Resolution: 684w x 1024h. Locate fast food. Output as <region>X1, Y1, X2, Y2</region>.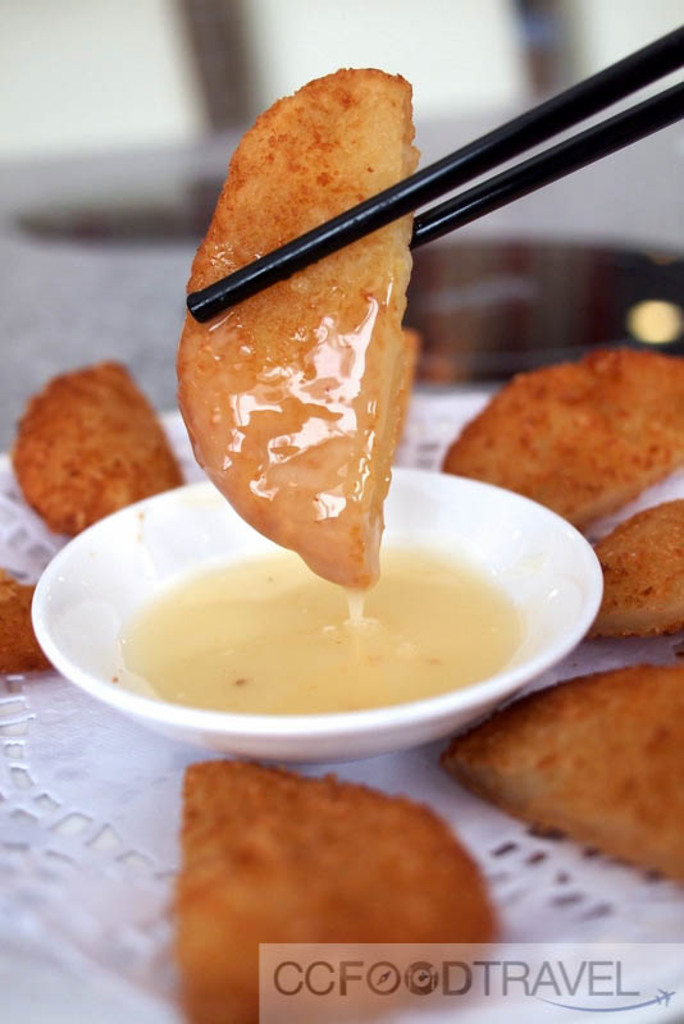
<region>146, 751, 519, 950</region>.
